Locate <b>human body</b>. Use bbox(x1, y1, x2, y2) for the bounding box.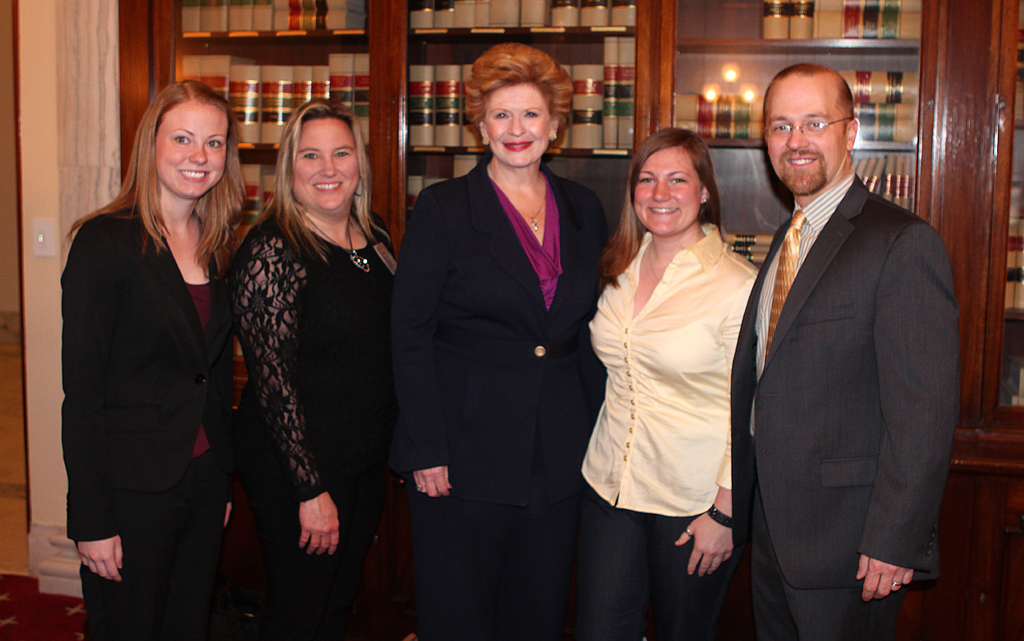
bbox(394, 39, 611, 640).
